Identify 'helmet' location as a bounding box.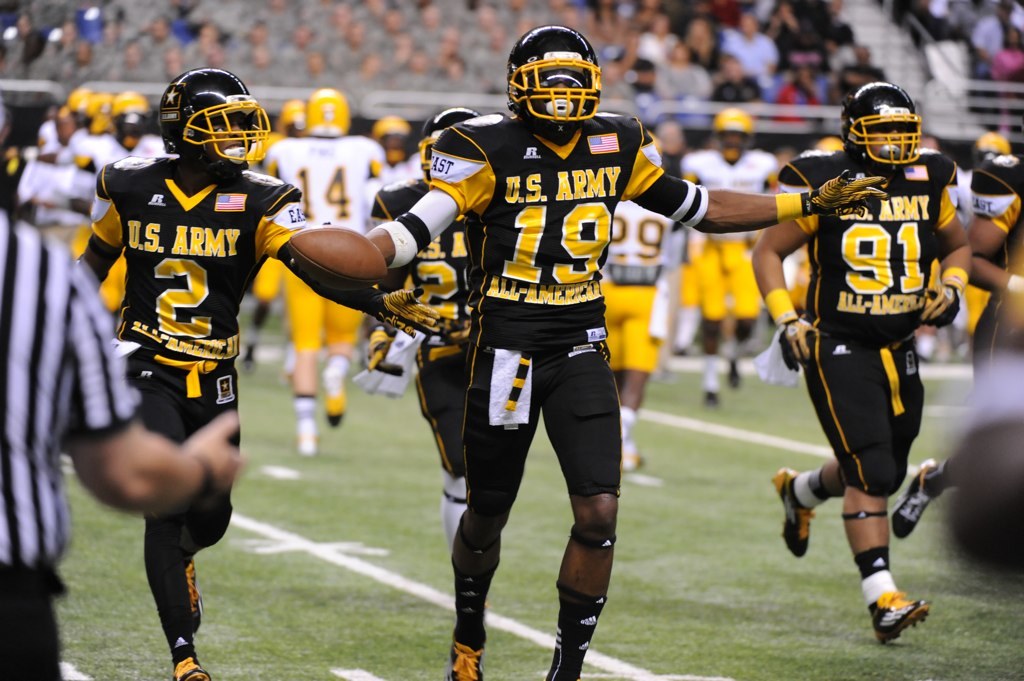
[653,124,680,169].
